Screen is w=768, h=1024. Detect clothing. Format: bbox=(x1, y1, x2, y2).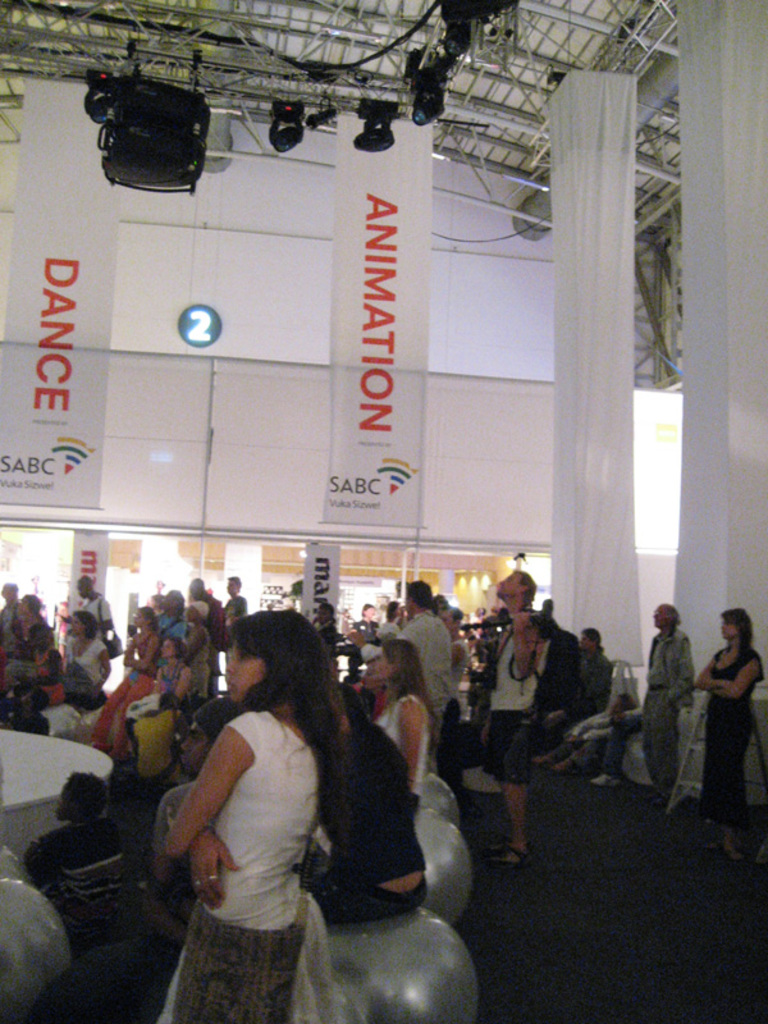
bbox=(69, 626, 111, 684).
